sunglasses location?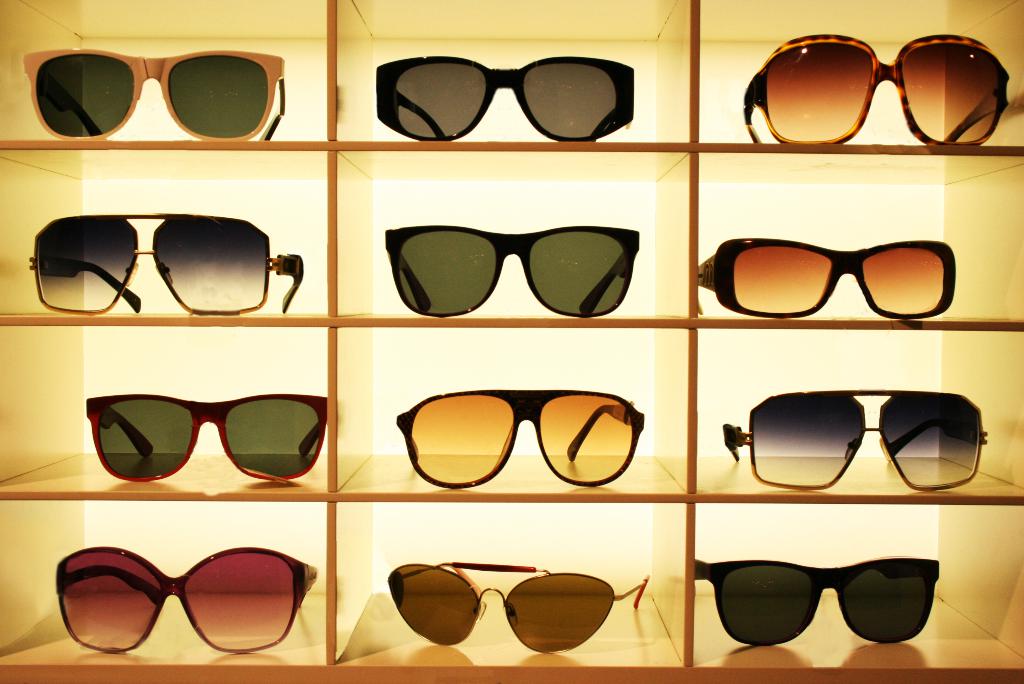
bbox=(388, 562, 650, 656)
